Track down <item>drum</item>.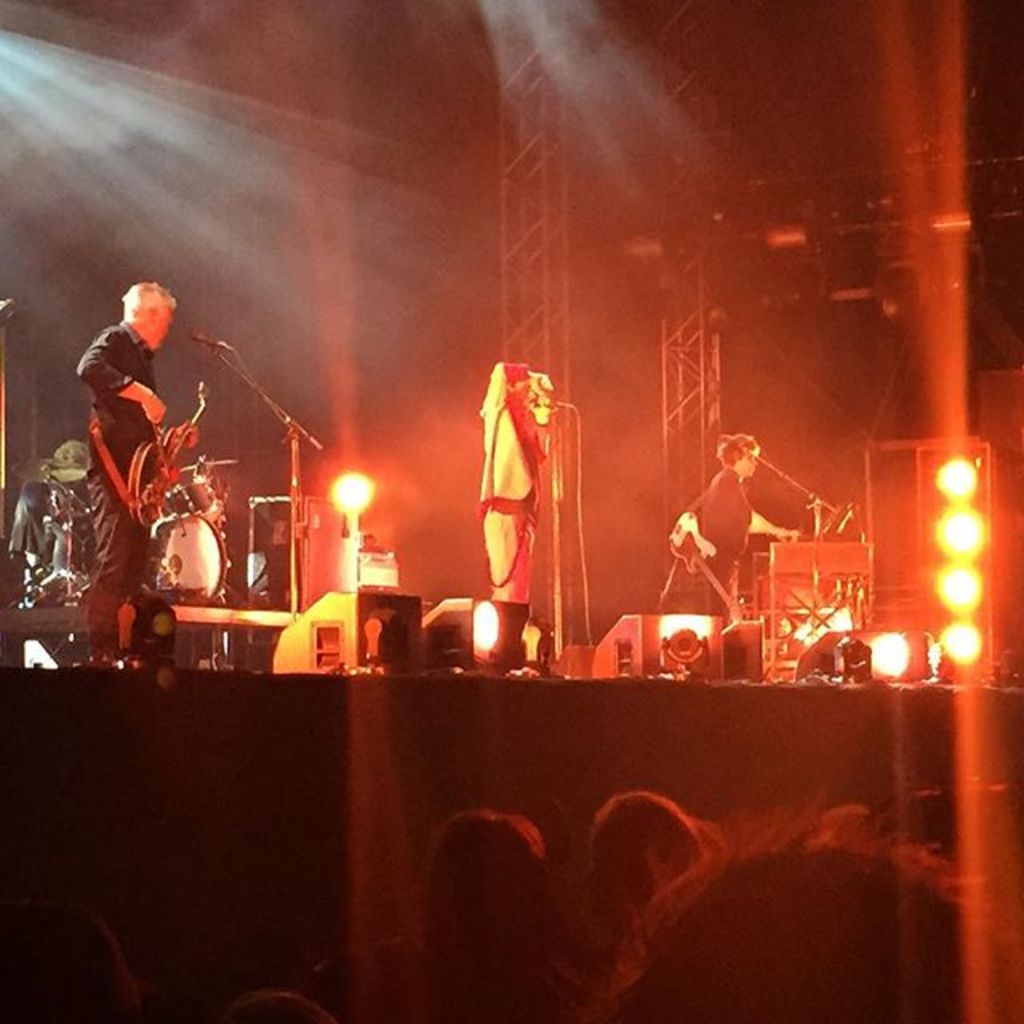
Tracked to region(40, 515, 88, 584).
